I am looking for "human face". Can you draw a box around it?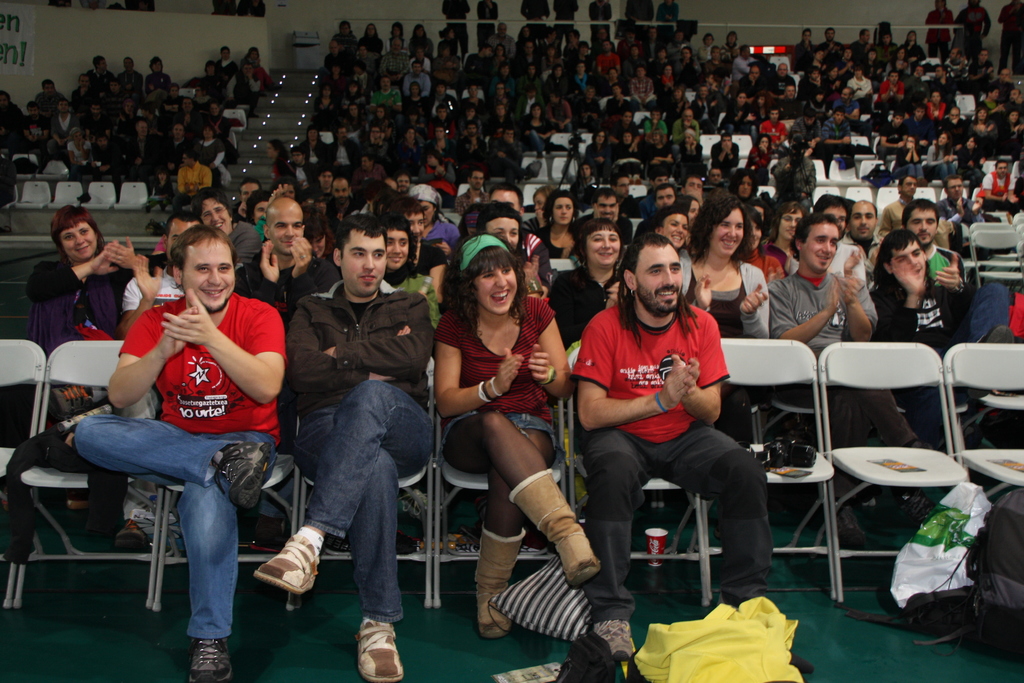
Sure, the bounding box is [1003,66,1013,82].
